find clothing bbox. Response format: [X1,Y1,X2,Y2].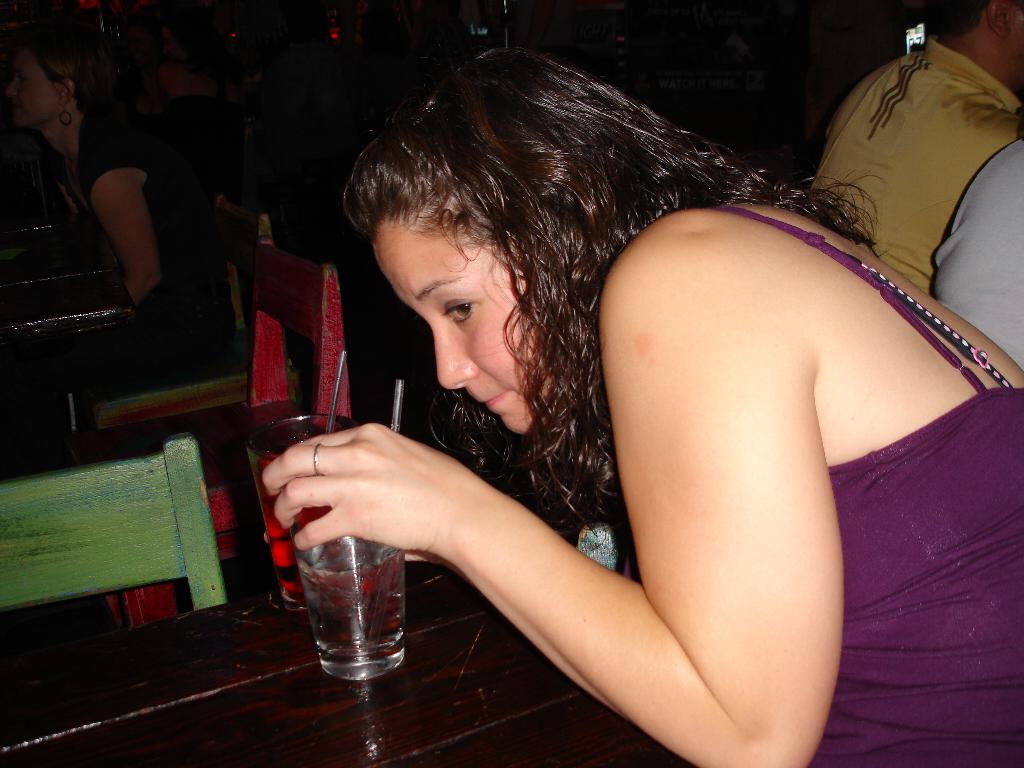
[805,33,1020,301].
